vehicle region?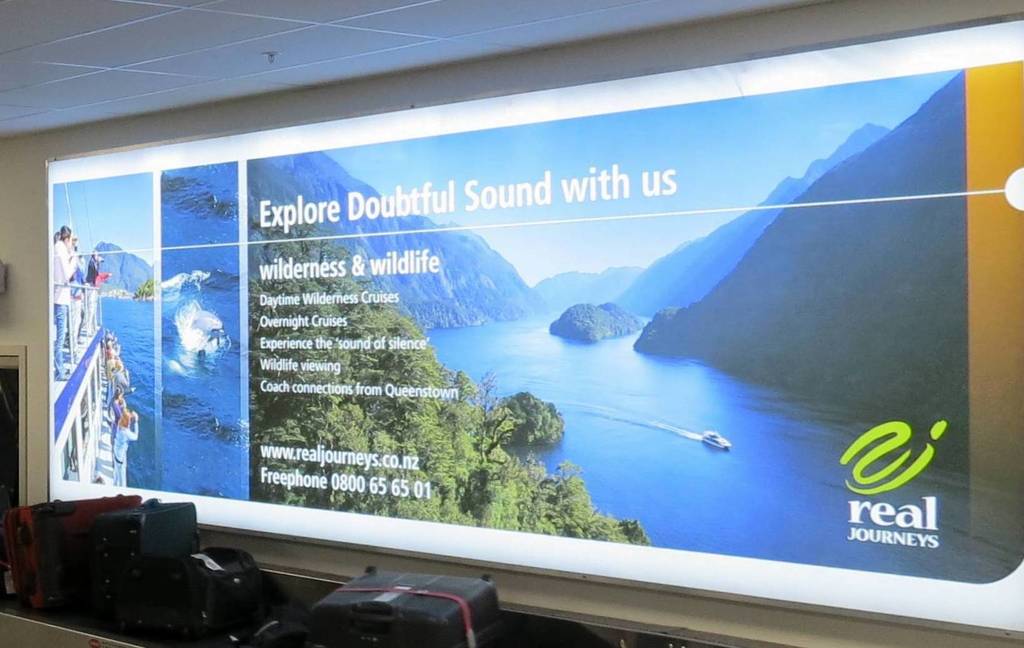
locate(698, 428, 732, 451)
